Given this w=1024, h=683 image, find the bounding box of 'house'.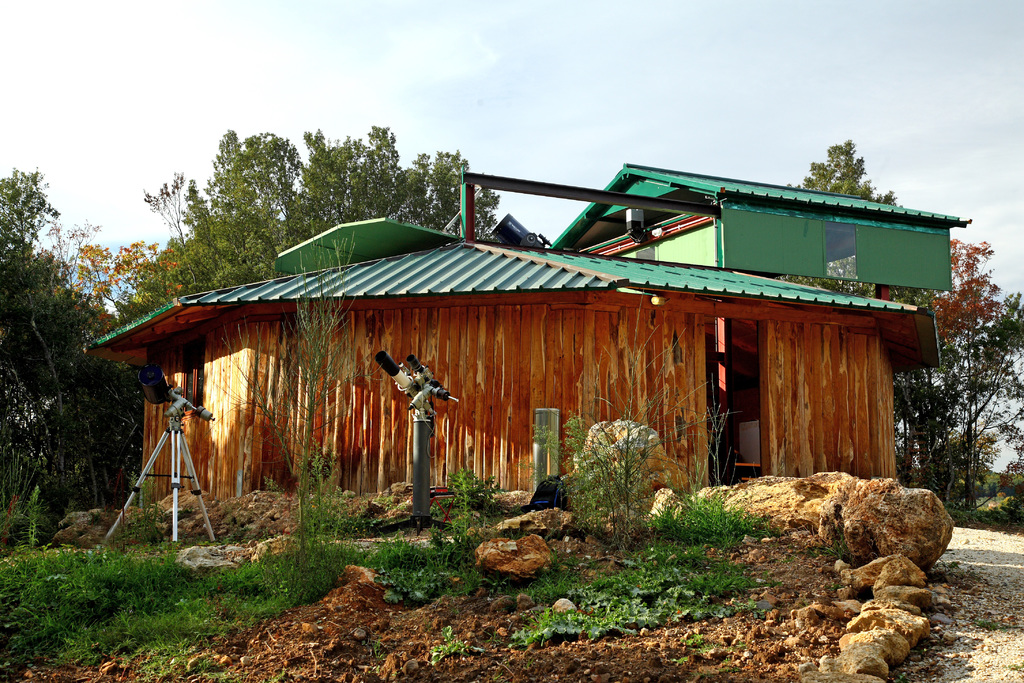
{"left": 84, "top": 158, "right": 969, "bottom": 500}.
